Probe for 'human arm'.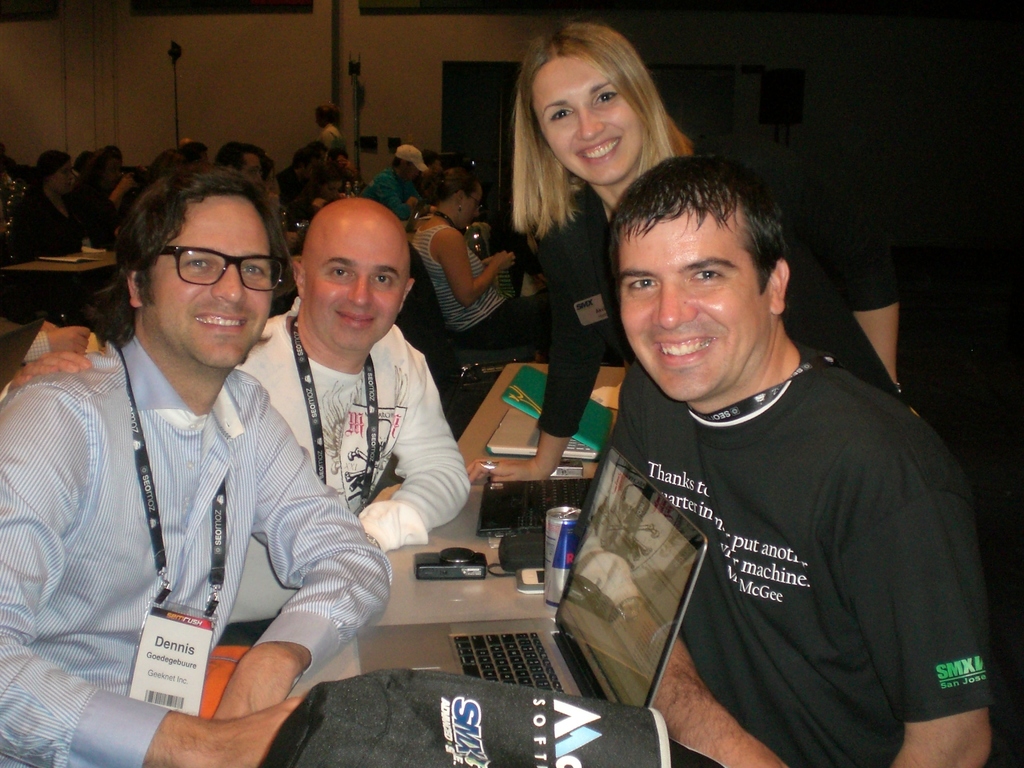
Probe result: {"left": 348, "top": 341, "right": 472, "bottom": 566}.
